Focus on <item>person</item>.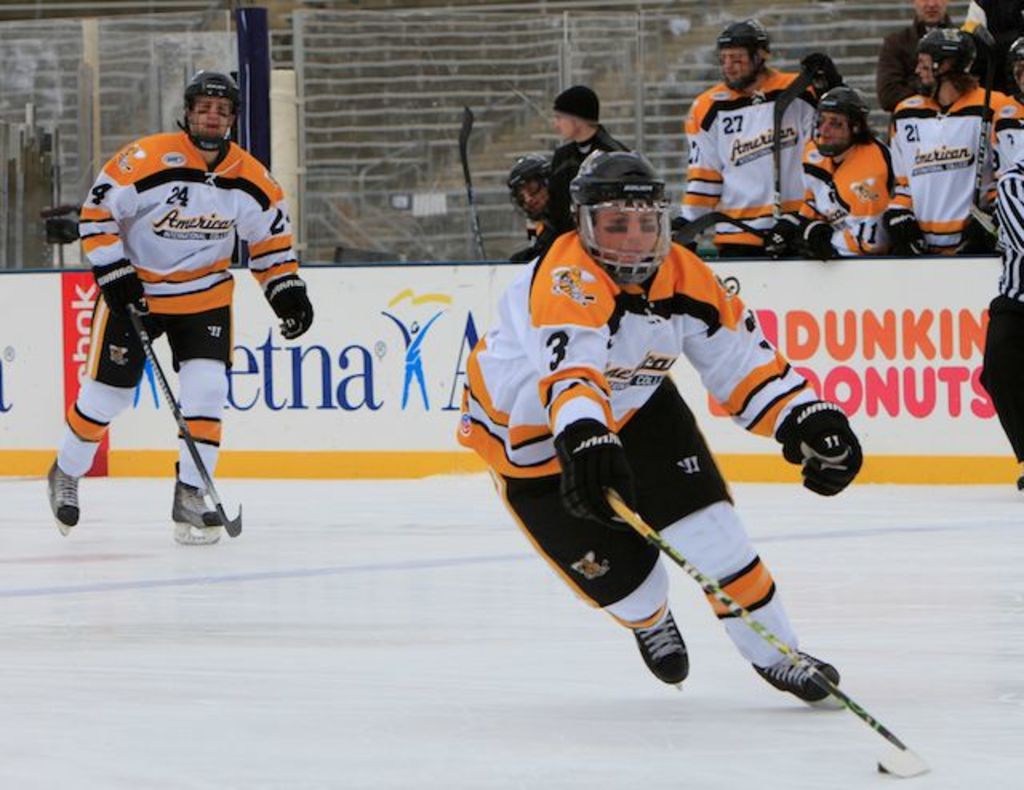
Focused at <box>517,78,635,305</box>.
